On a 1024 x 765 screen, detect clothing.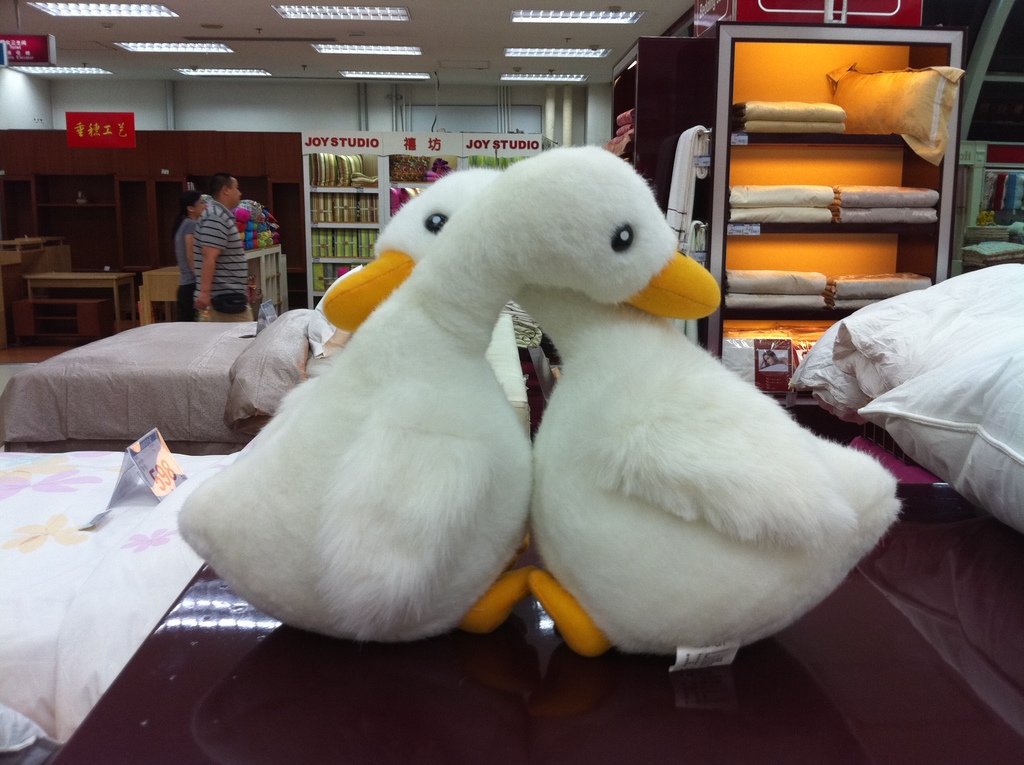
select_region(177, 221, 200, 324).
